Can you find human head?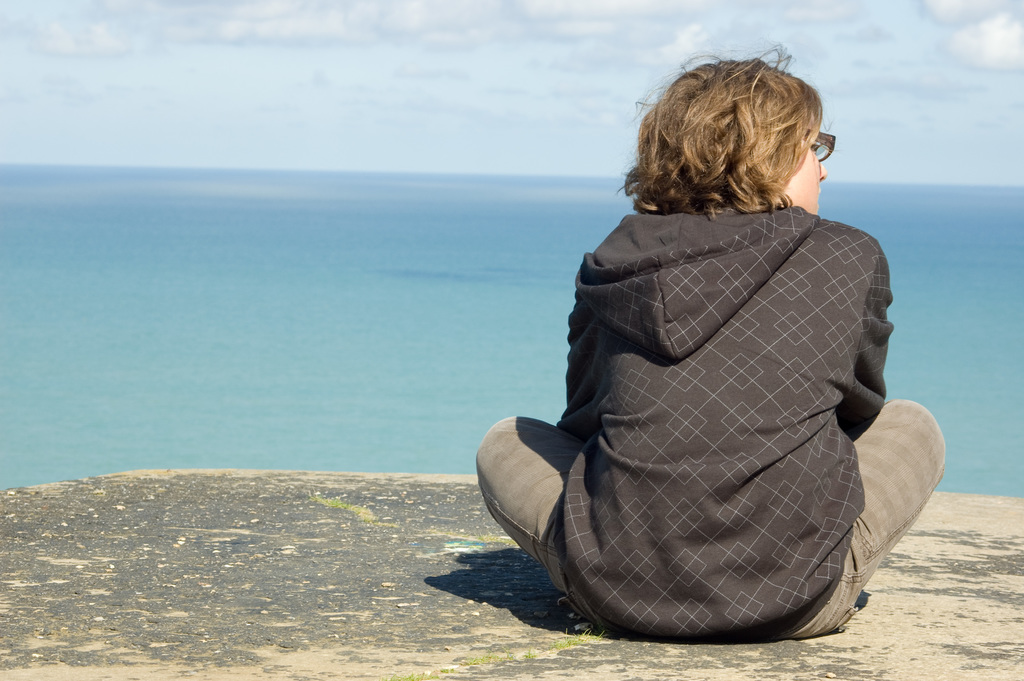
Yes, bounding box: 633 54 852 232.
